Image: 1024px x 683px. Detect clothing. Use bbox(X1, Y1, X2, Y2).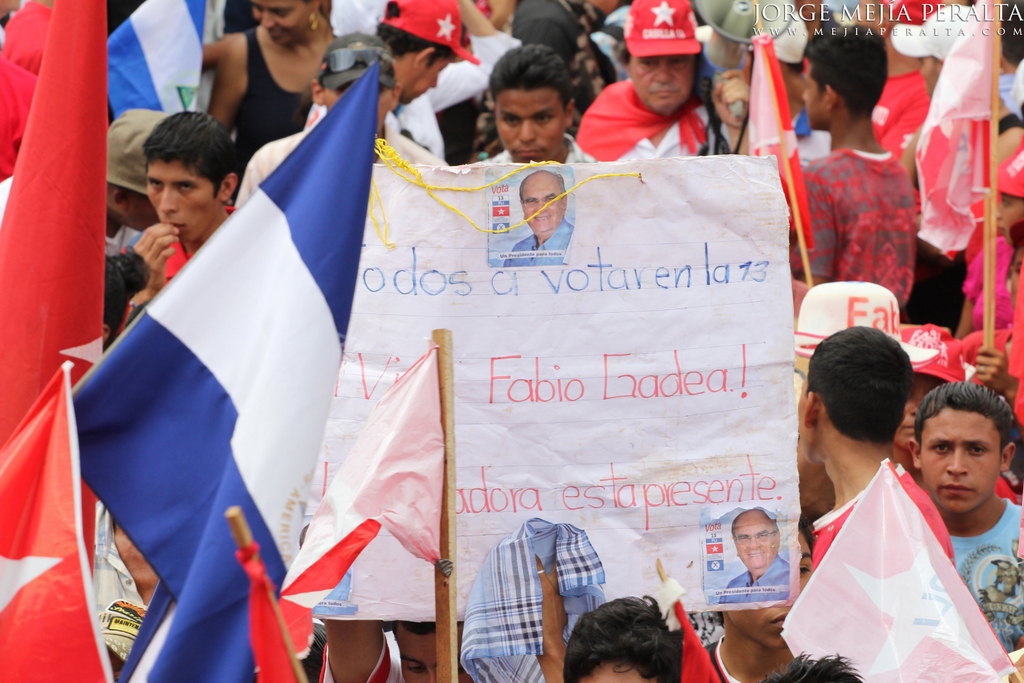
bbox(1004, 238, 1023, 410).
